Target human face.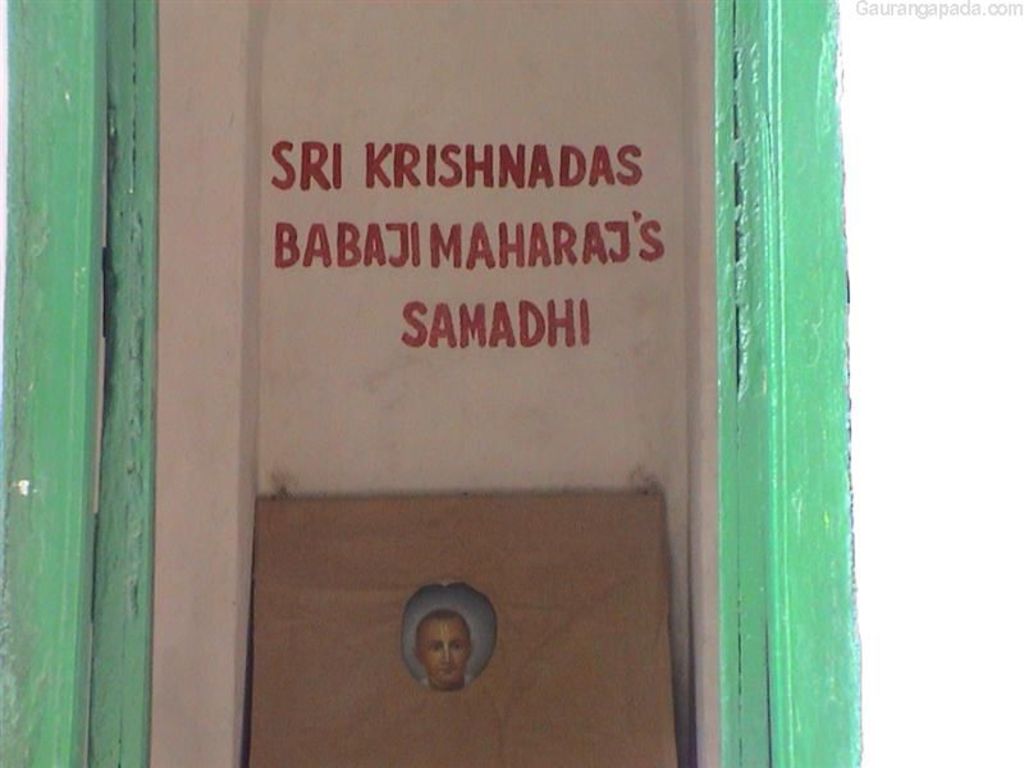
Target region: 421 612 467 689.
